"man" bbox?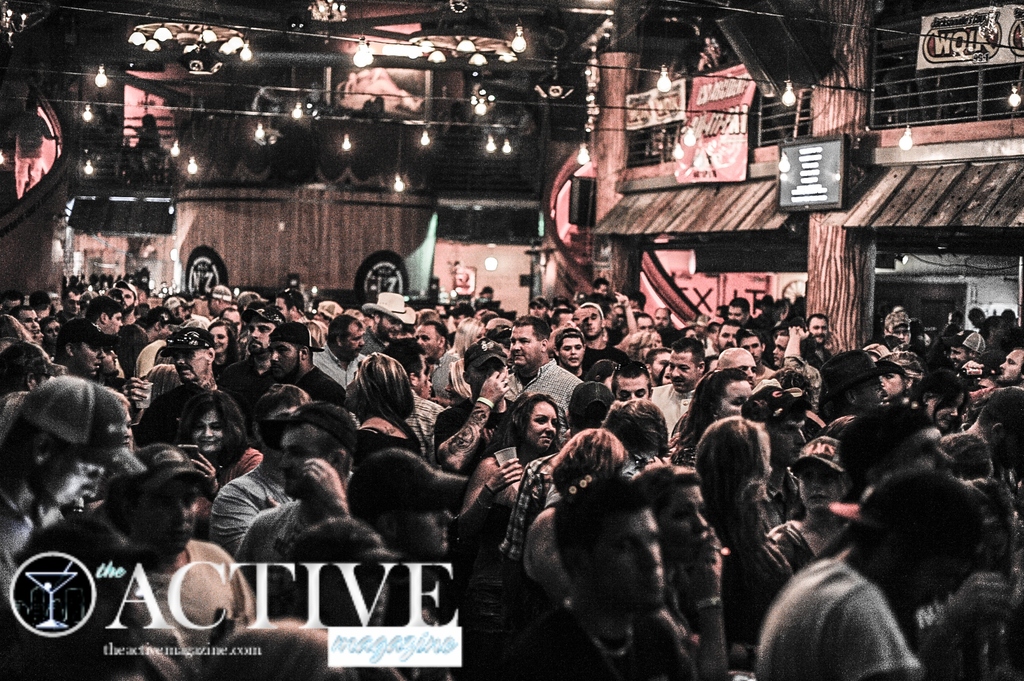
57,324,115,376
